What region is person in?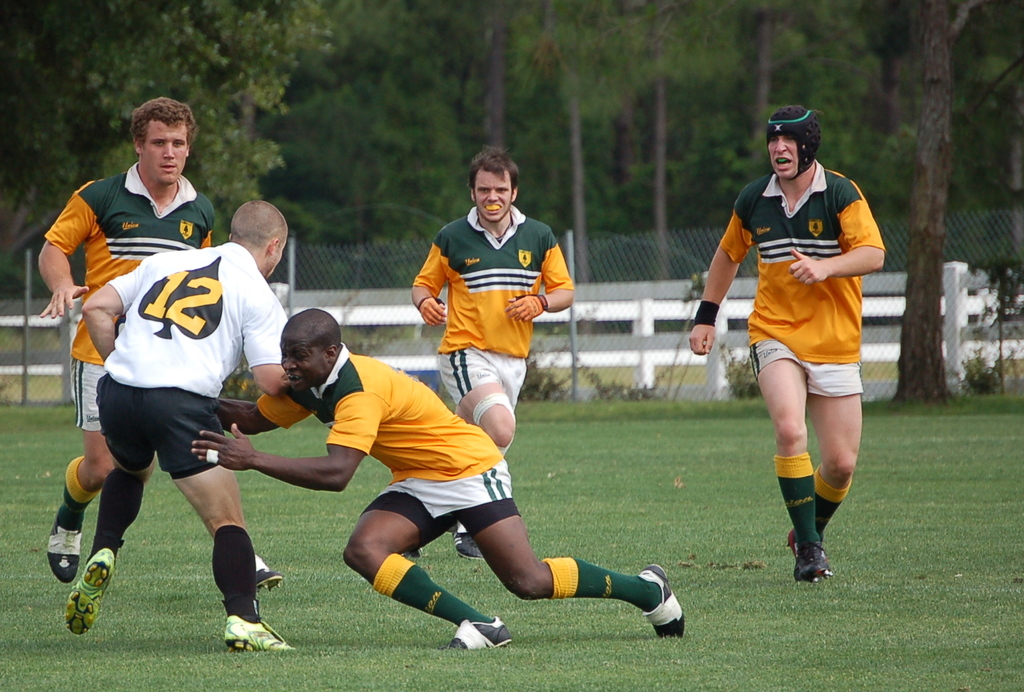
{"left": 407, "top": 153, "right": 582, "bottom": 554}.
